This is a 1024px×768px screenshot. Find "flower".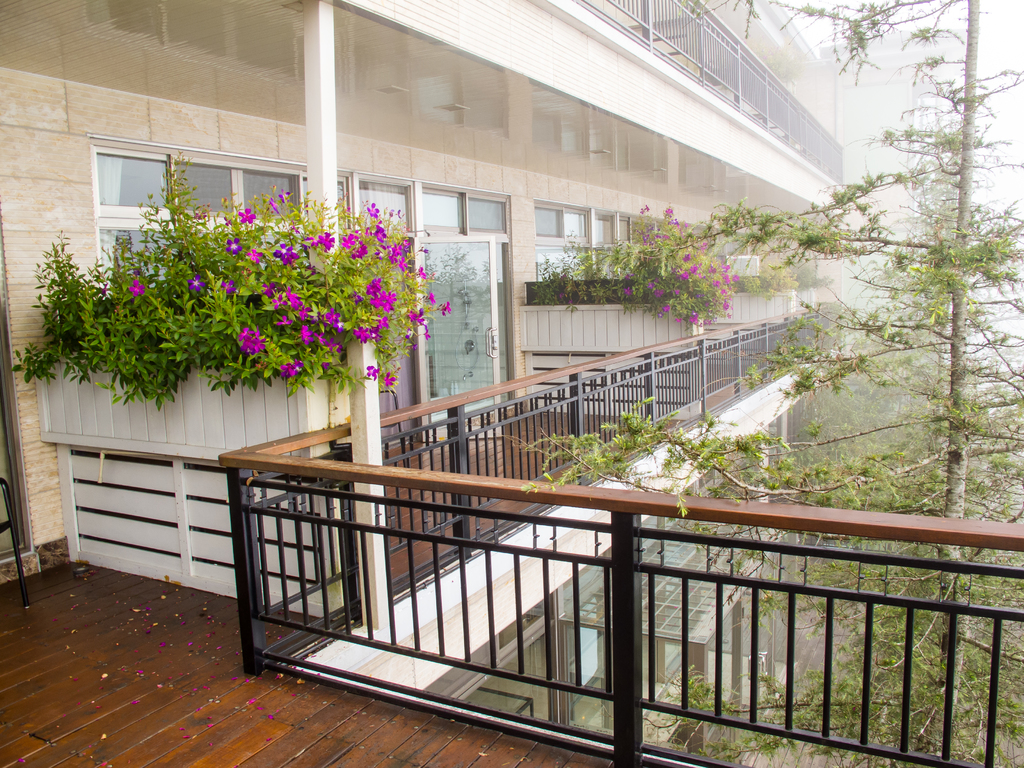
Bounding box: Rect(366, 202, 380, 220).
